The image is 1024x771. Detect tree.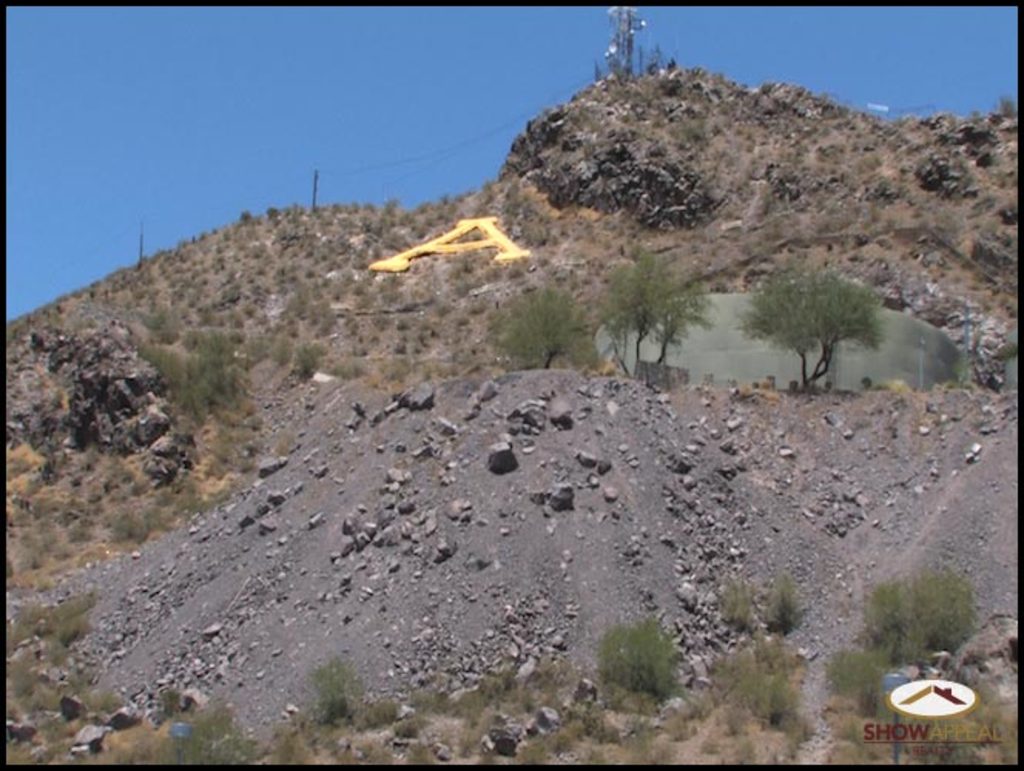
Detection: detection(605, 227, 697, 355).
